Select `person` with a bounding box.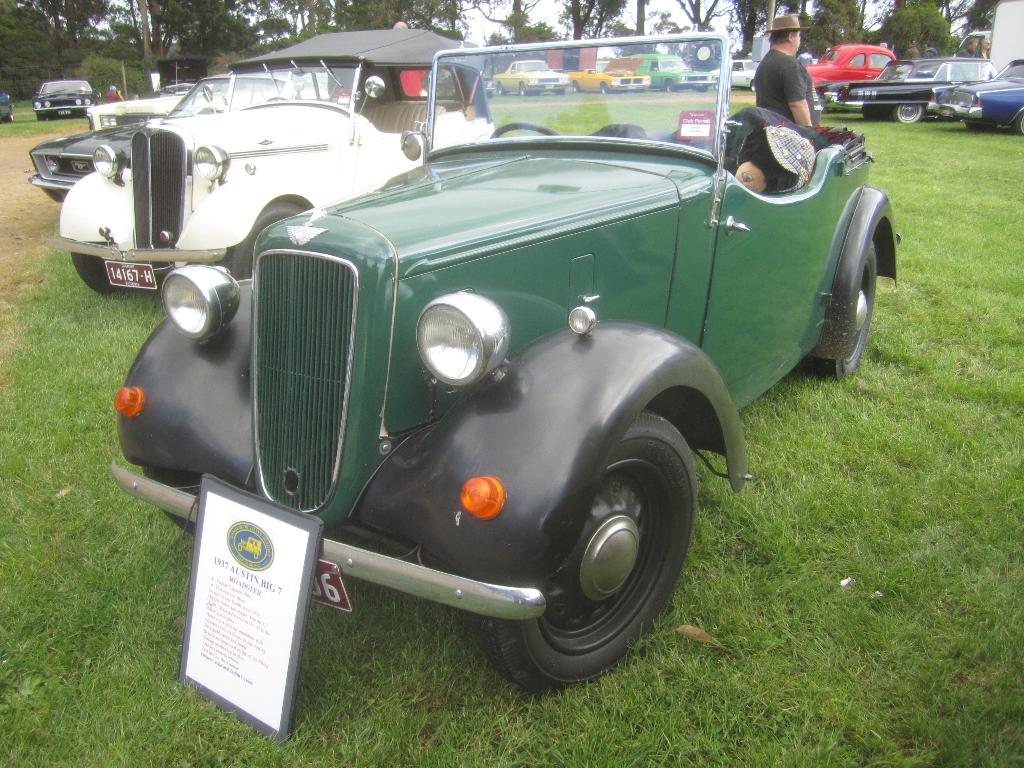
(x1=954, y1=37, x2=973, y2=58).
